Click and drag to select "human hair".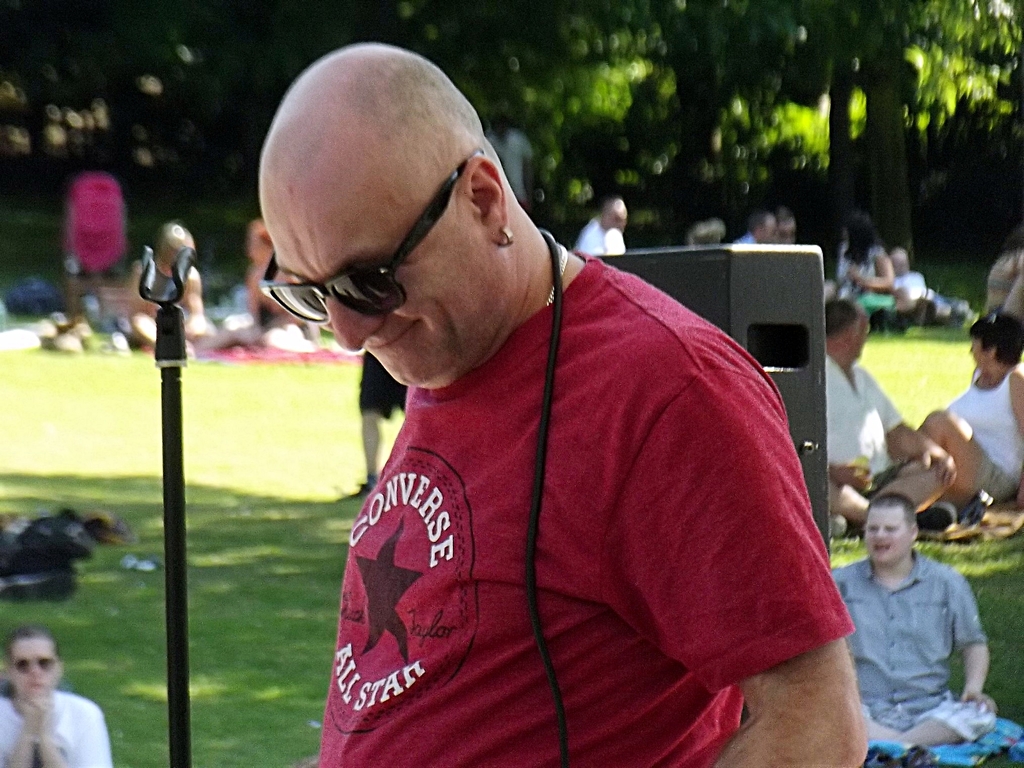
Selection: [745,206,774,237].
